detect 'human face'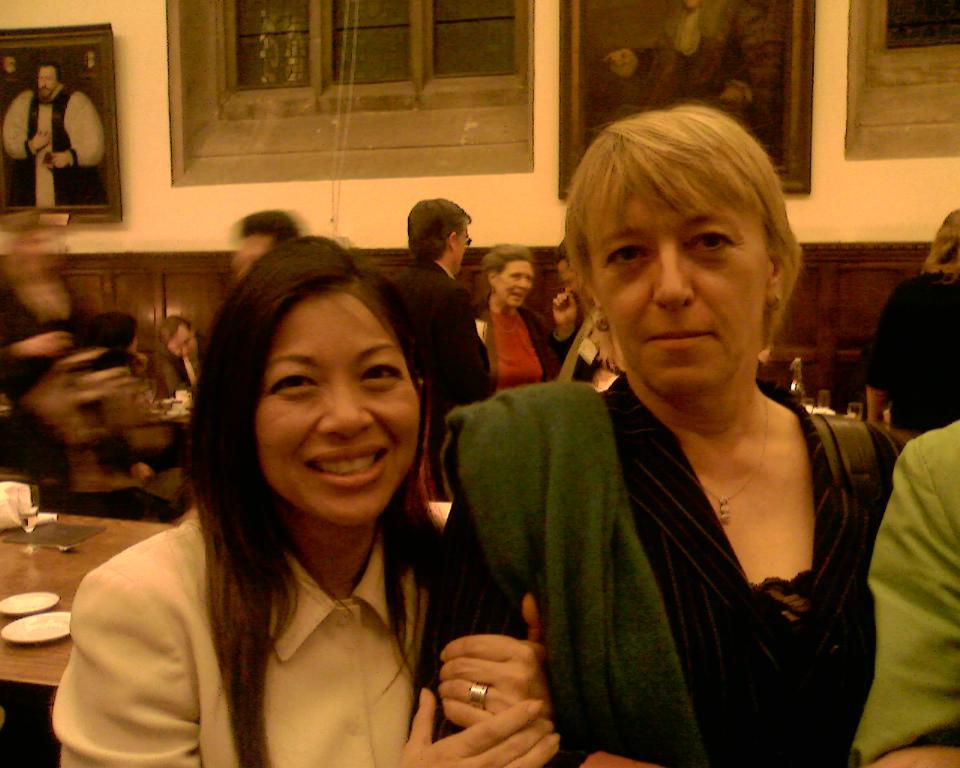
556:256:581:293
